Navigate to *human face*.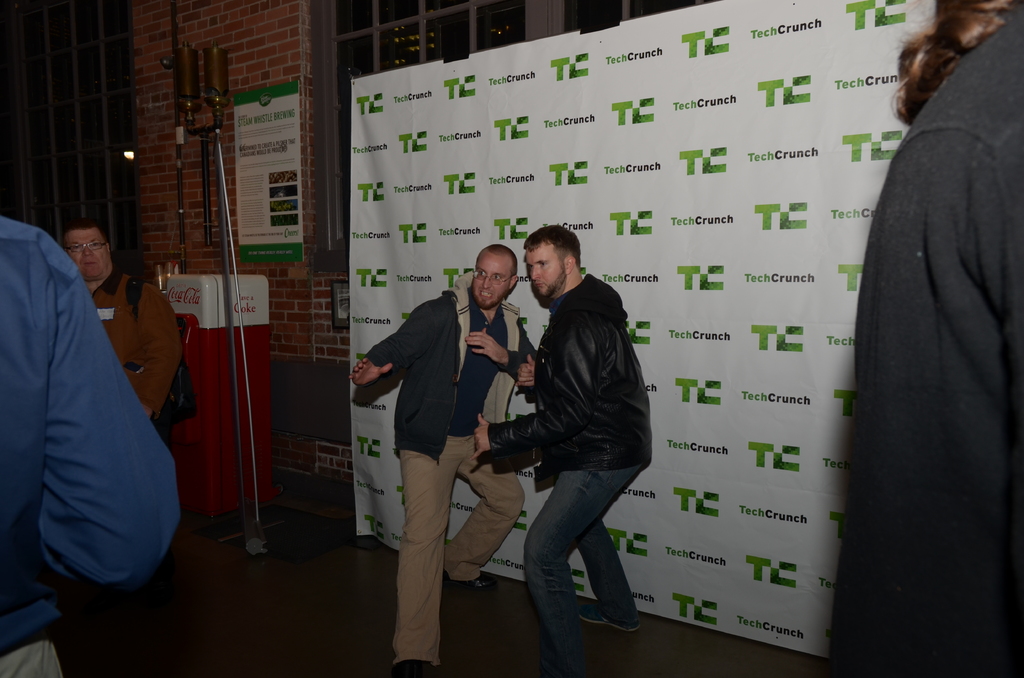
Navigation target: crop(69, 231, 104, 279).
